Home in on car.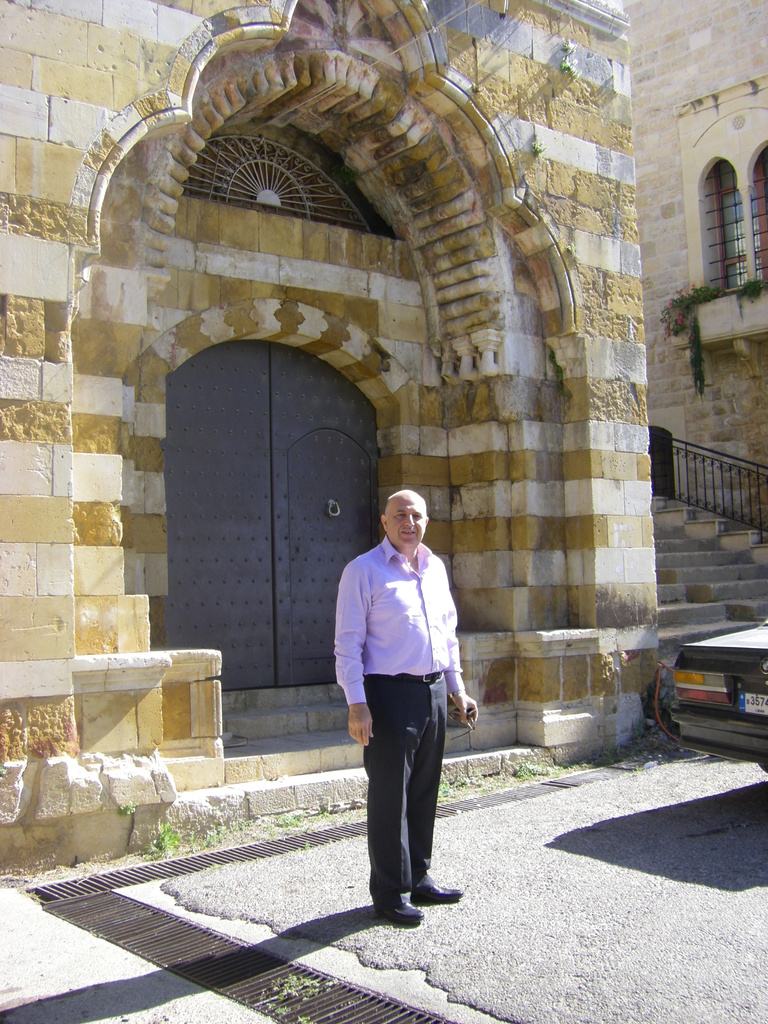
Homed in at 650,632,762,763.
